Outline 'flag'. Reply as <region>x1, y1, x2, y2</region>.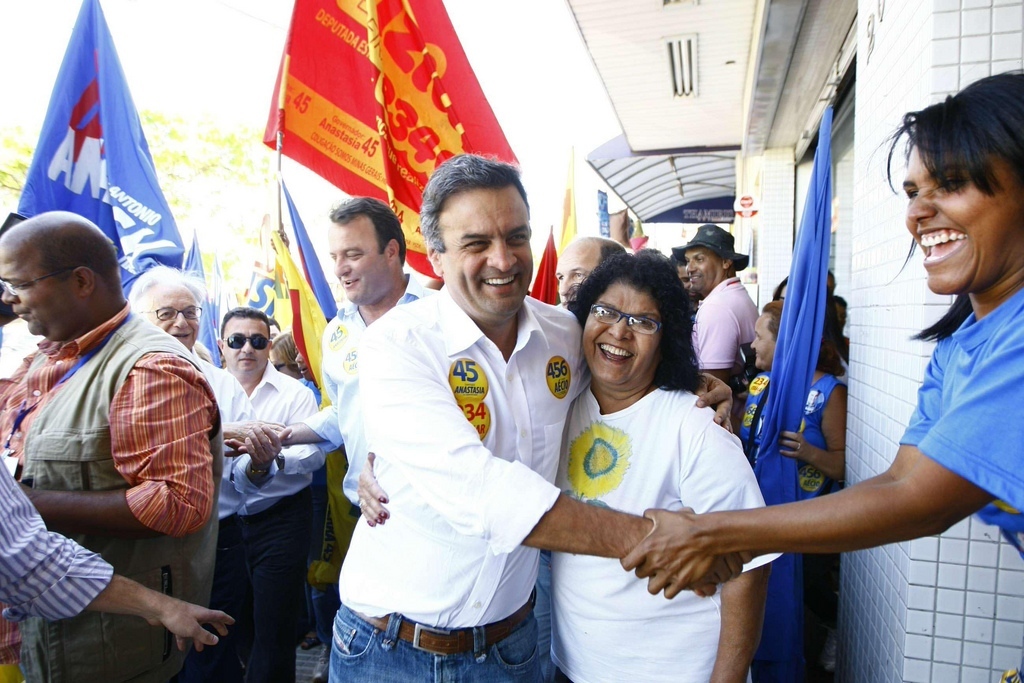
<region>230, 214, 336, 401</region>.
